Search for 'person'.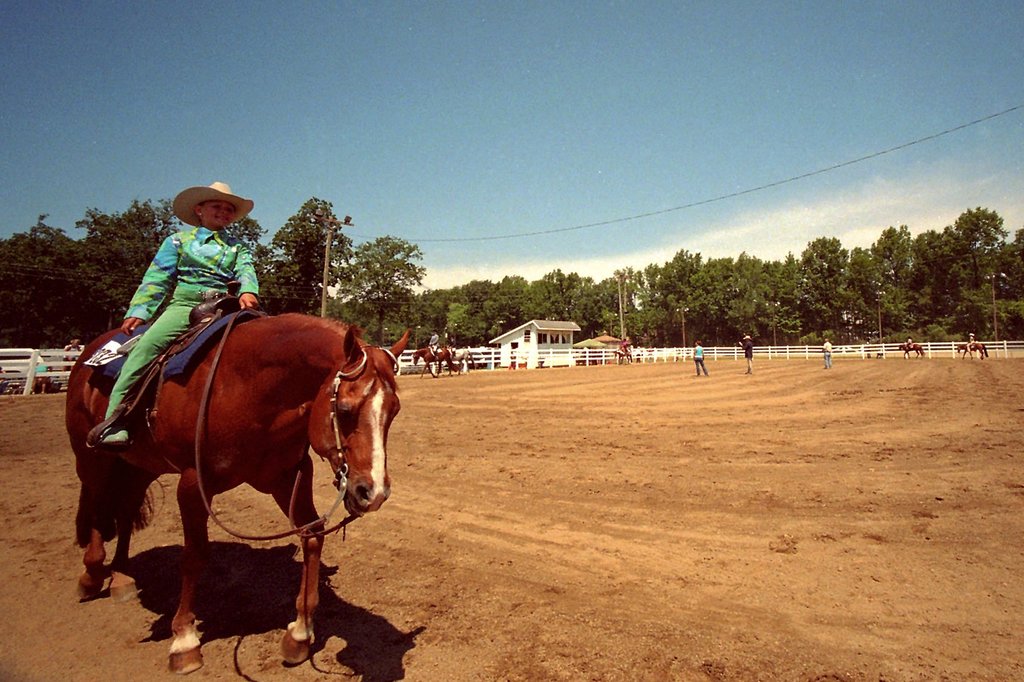
Found at {"x1": 60, "y1": 339, "x2": 82, "y2": 371}.
